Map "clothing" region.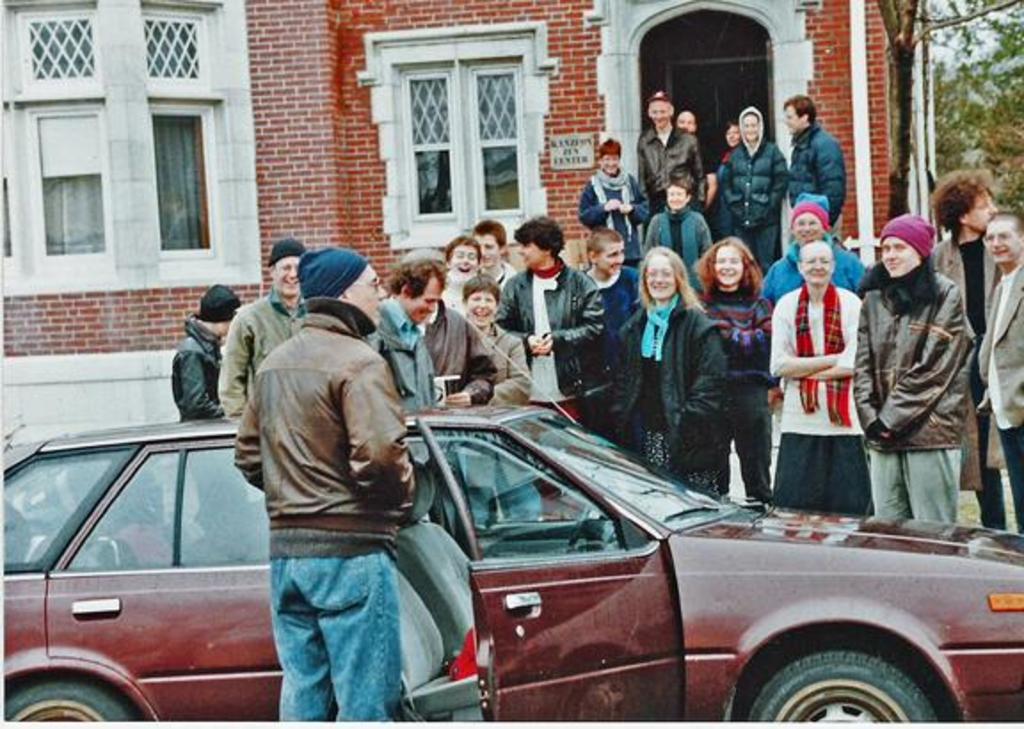
Mapped to x1=636, y1=126, x2=711, y2=224.
